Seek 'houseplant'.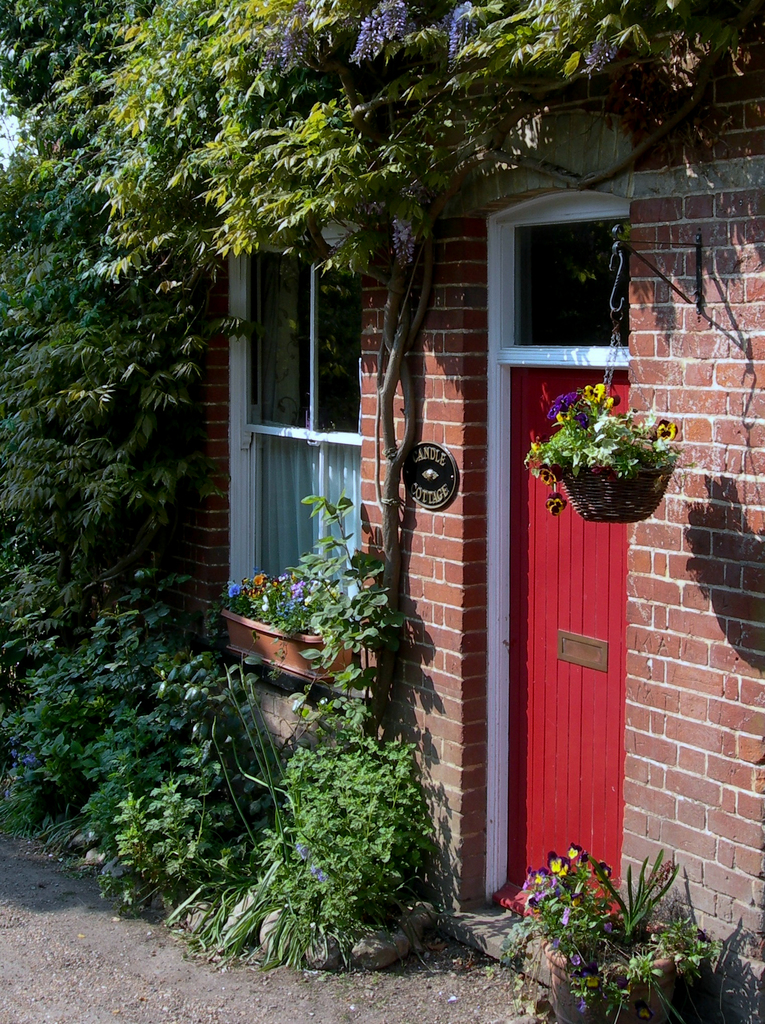
(left=526, top=375, right=674, bottom=538).
